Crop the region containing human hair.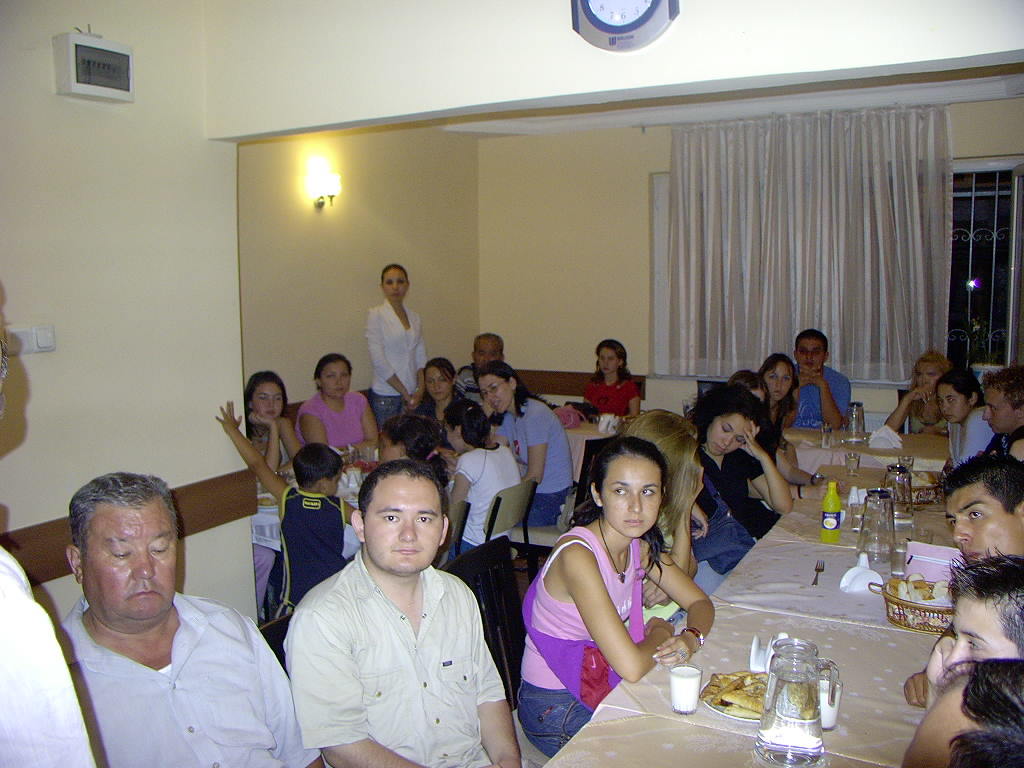
Crop region: 731,366,768,393.
